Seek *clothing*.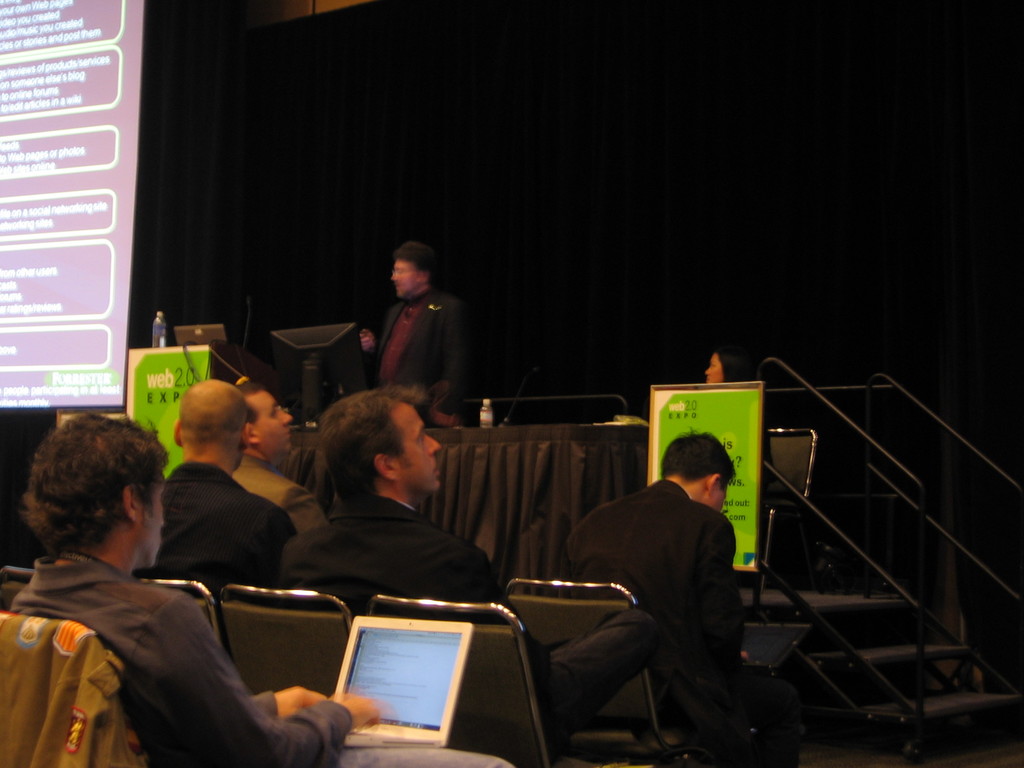
bbox=(131, 461, 300, 655).
